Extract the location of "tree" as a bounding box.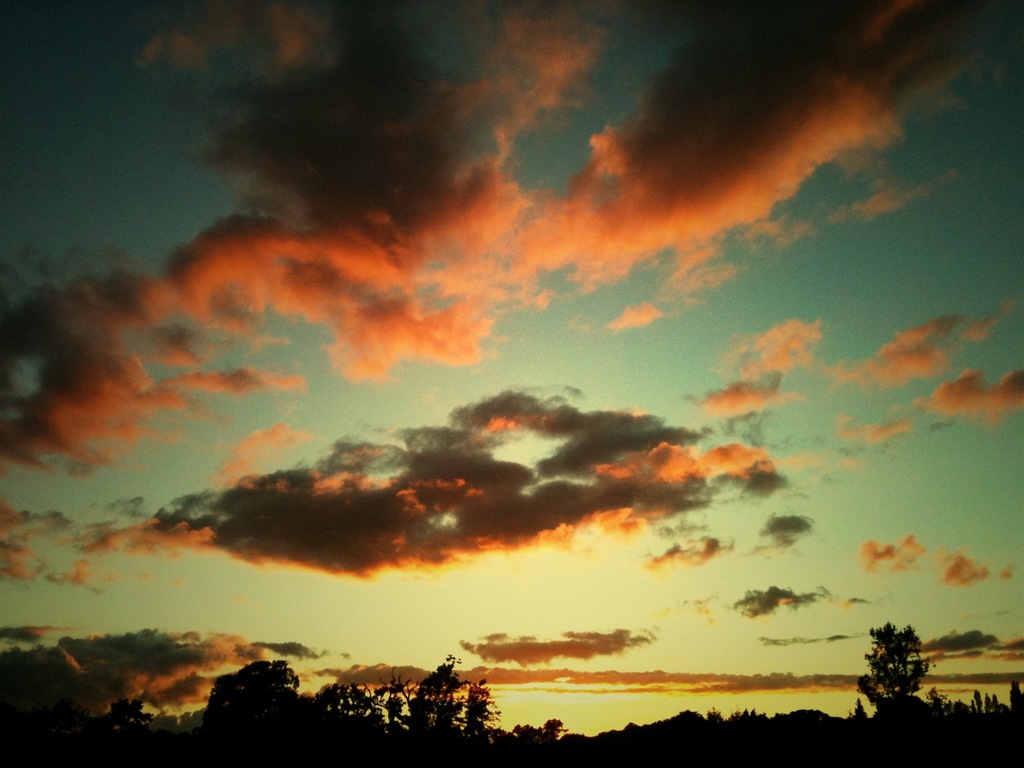
(840, 630, 943, 724).
